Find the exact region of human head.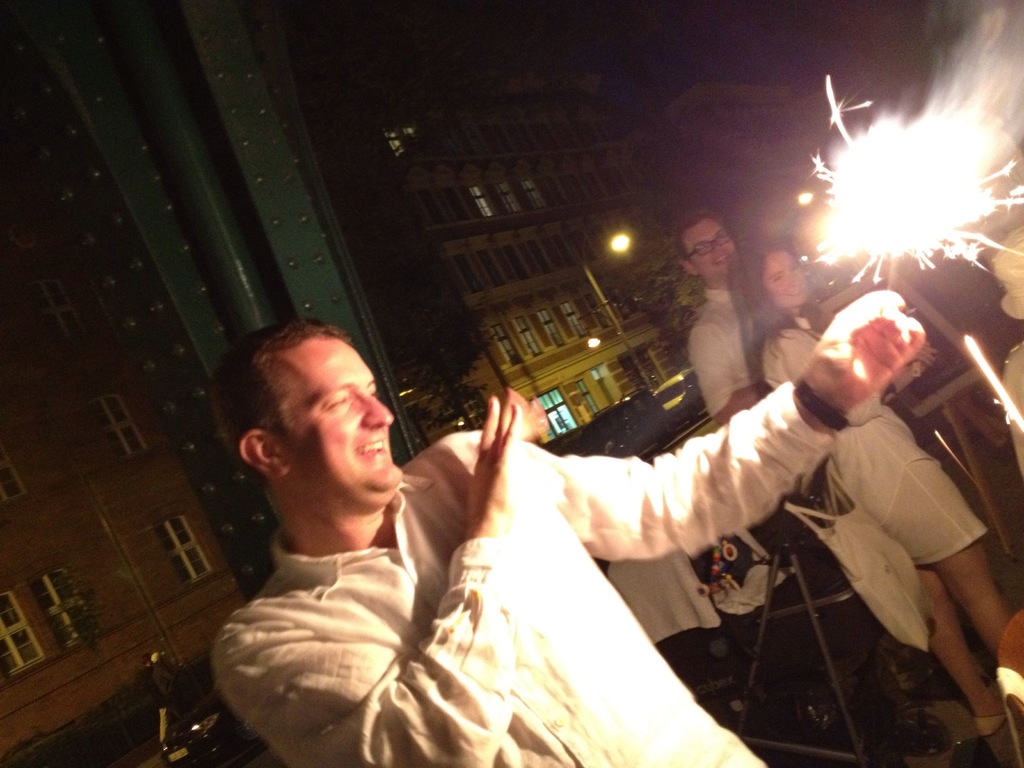
Exact region: rect(666, 207, 740, 285).
